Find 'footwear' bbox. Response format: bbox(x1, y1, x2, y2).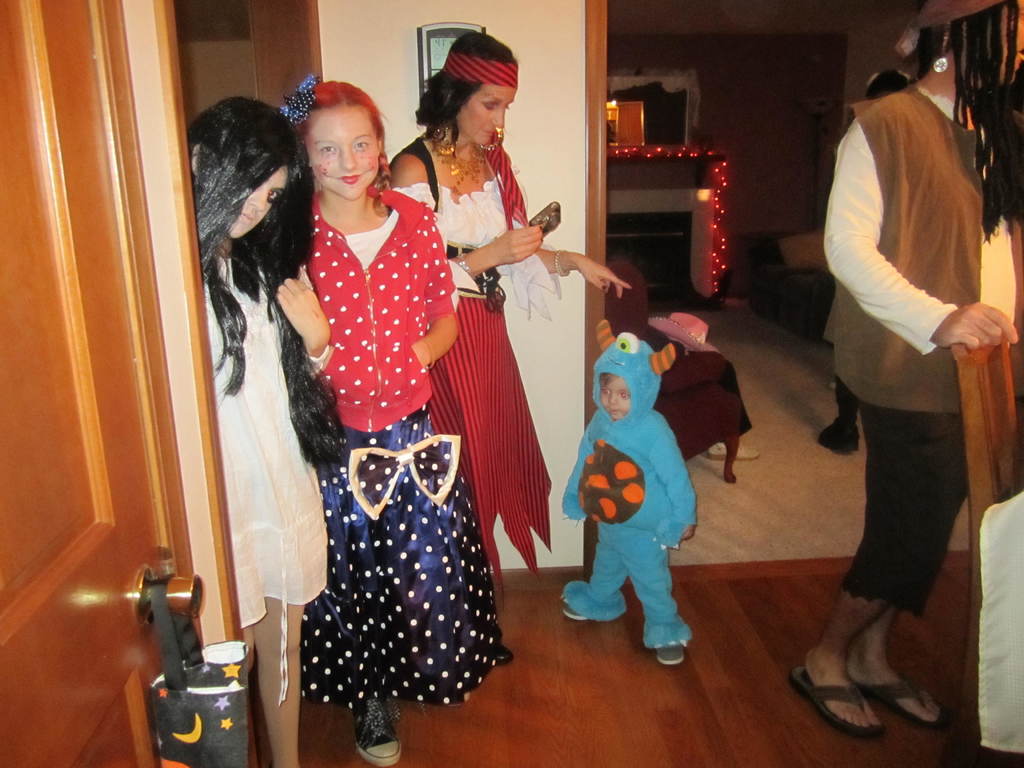
bbox(707, 442, 761, 462).
